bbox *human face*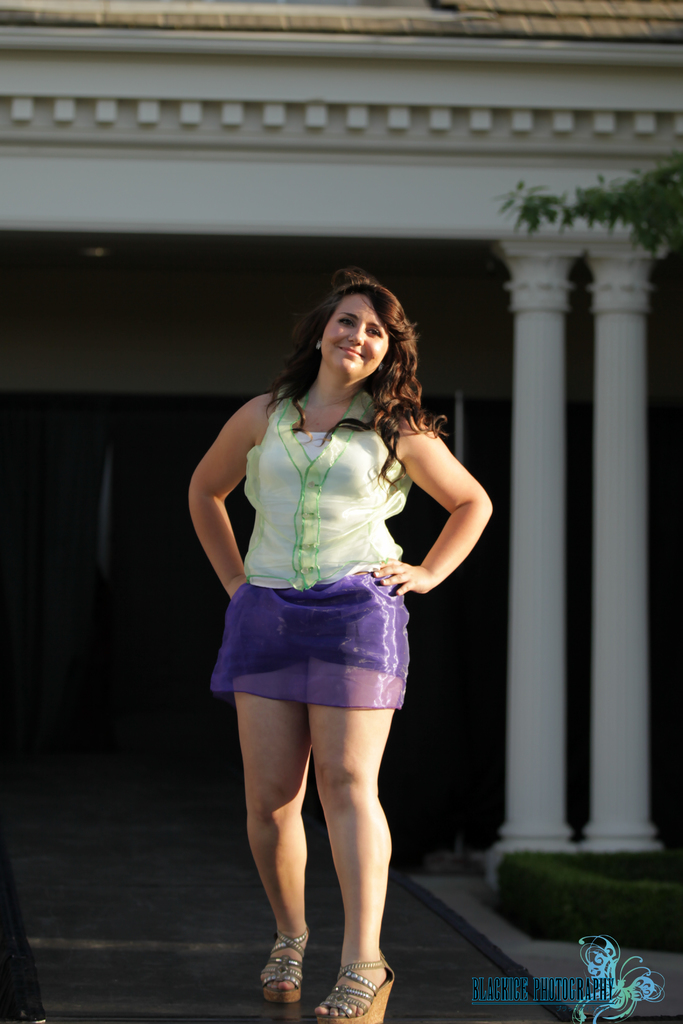
[325,288,396,384]
